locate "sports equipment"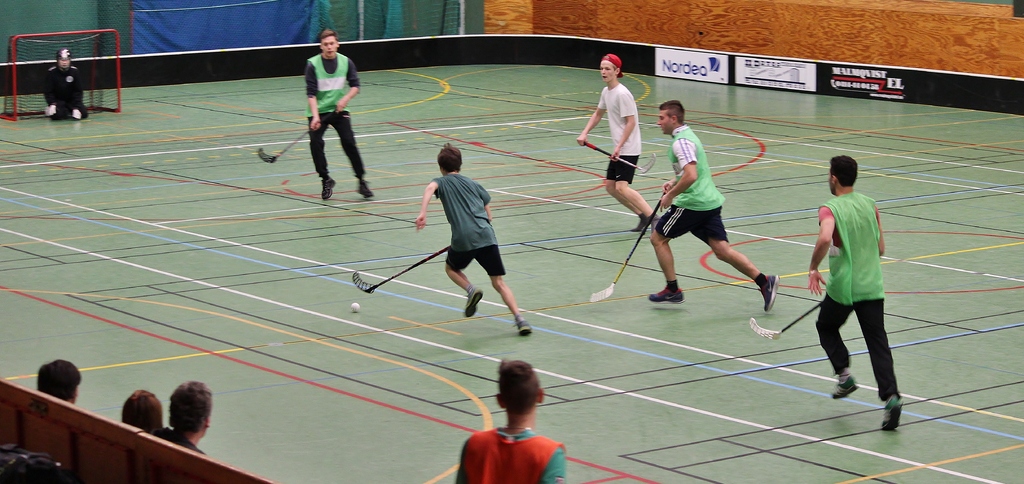
x1=358 y1=179 x2=372 y2=199
